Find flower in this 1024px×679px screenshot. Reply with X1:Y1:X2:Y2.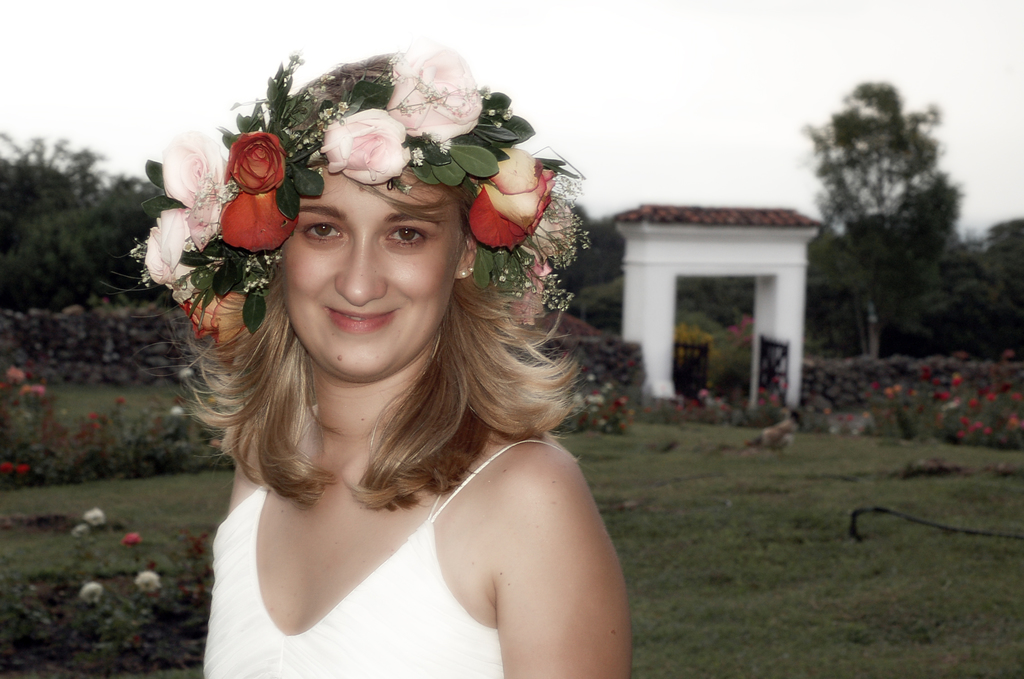
318:108:410:186.
